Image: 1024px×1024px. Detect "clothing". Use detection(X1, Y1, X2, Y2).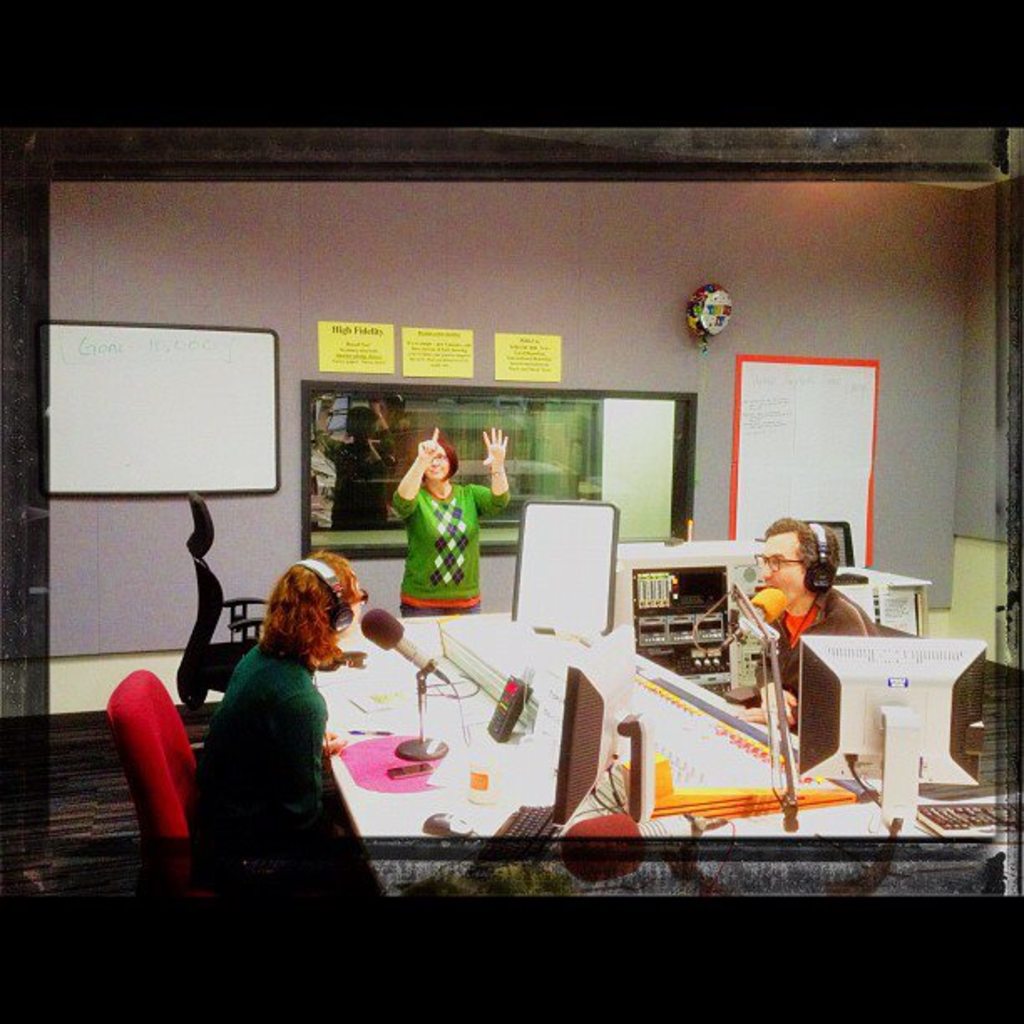
detection(191, 589, 378, 875).
